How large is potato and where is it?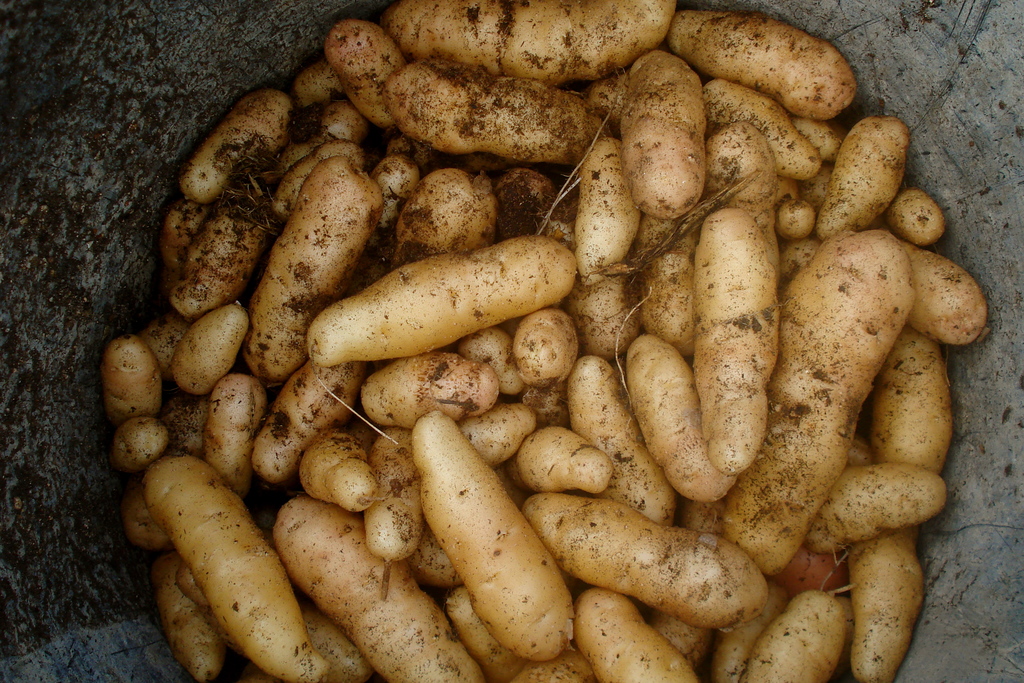
Bounding box: 305, 233, 579, 368.
